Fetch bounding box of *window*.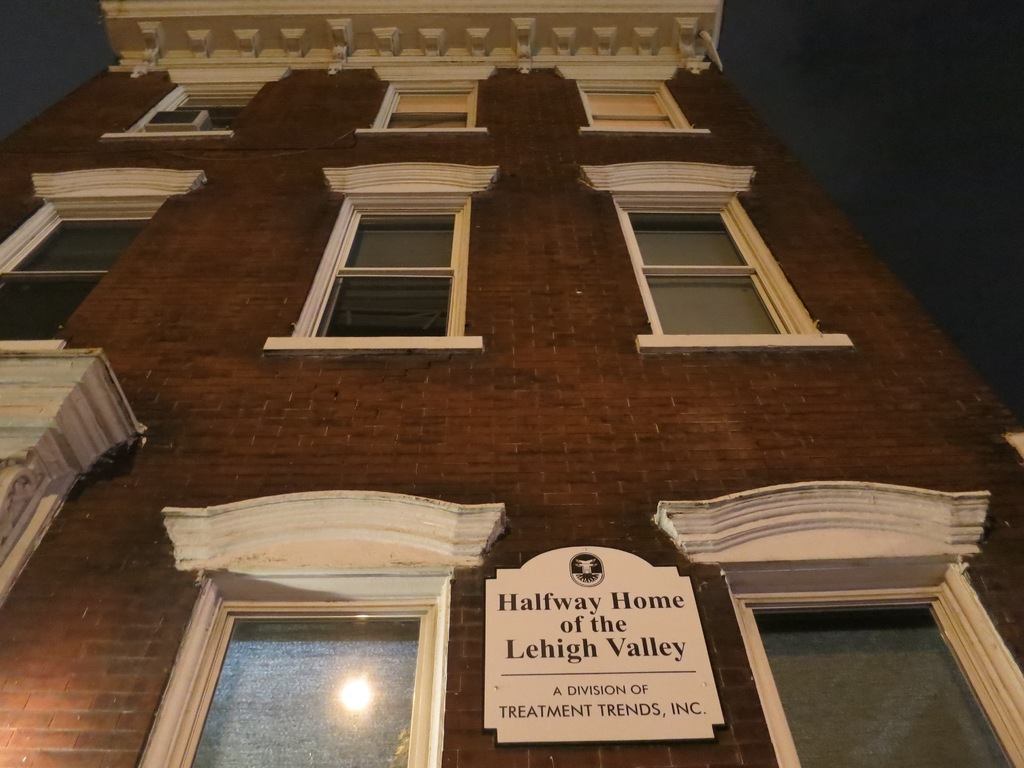
Bbox: x1=653 y1=479 x2=1023 y2=767.
